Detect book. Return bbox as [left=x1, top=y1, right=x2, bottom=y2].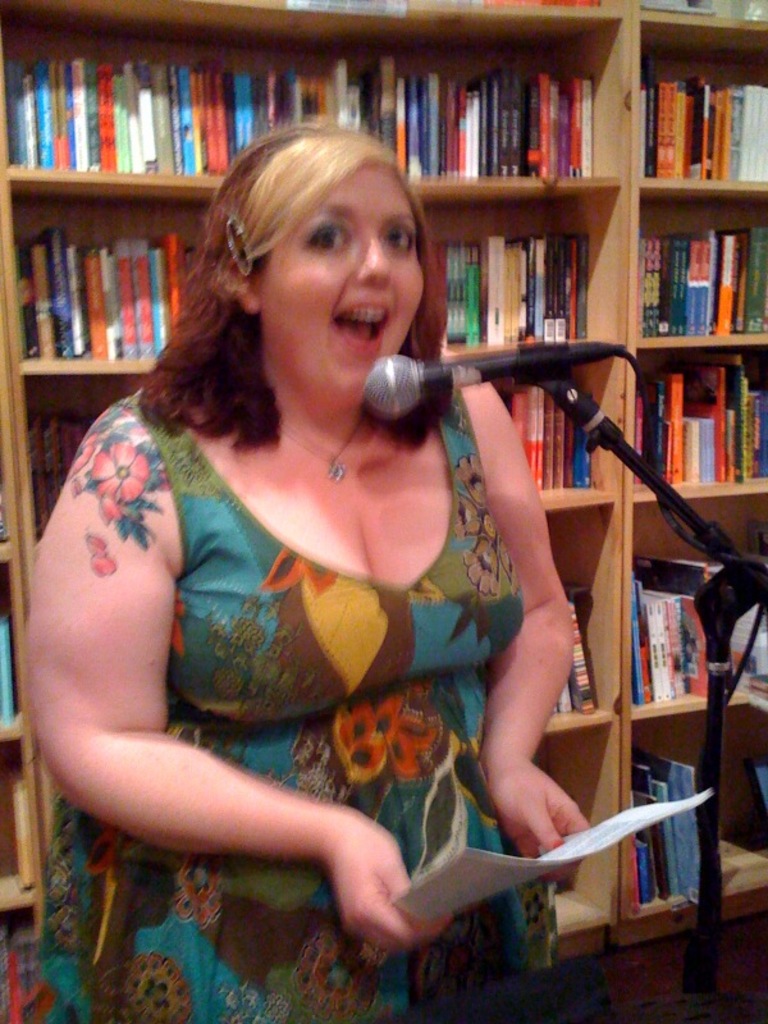
[left=0, top=927, right=24, bottom=1023].
